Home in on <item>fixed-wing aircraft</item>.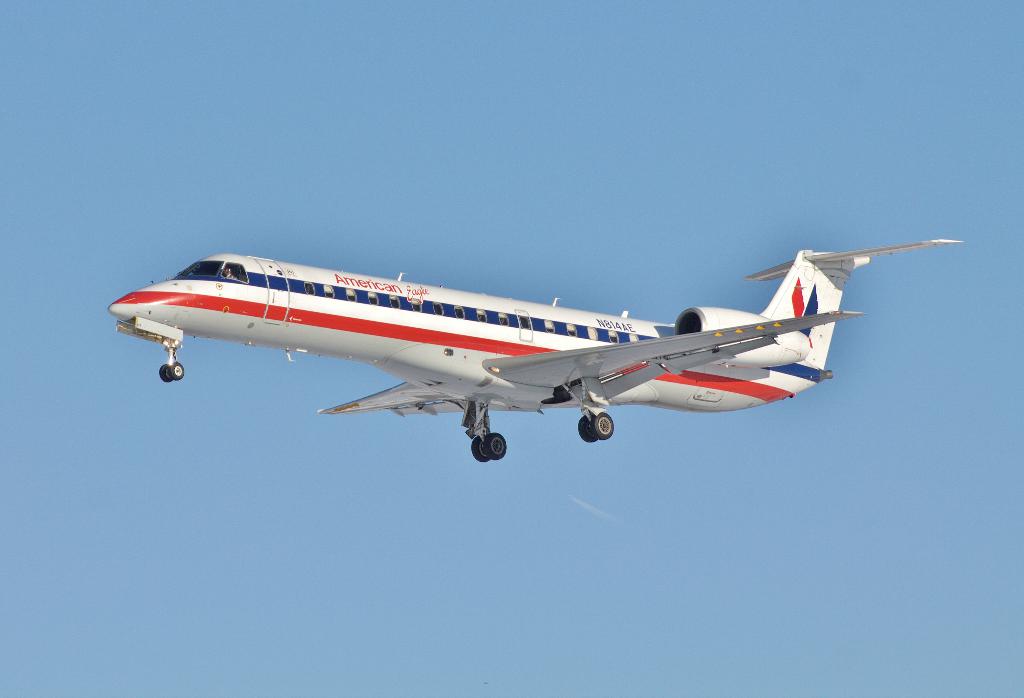
Homed in at [98,236,965,464].
